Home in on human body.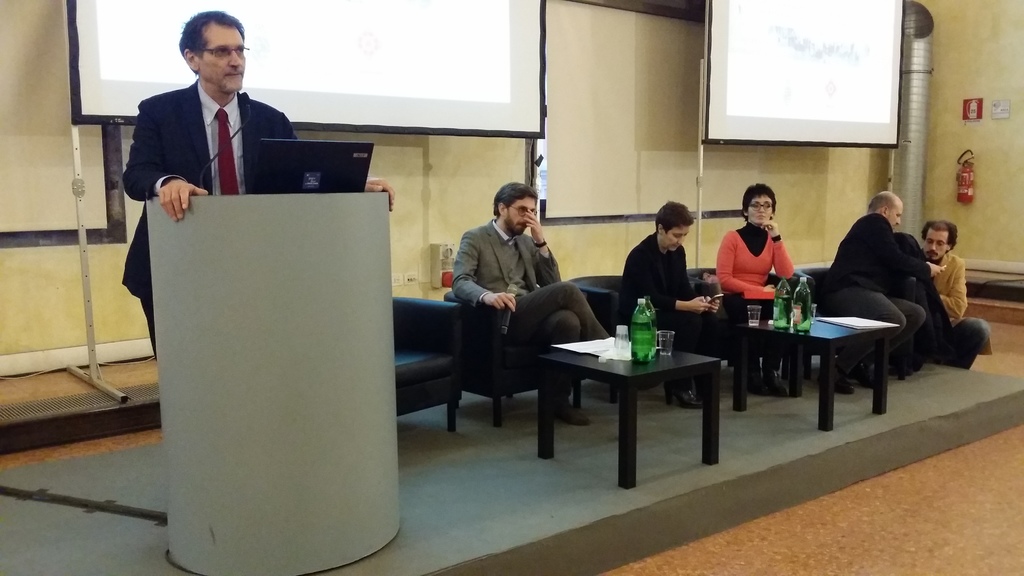
Homed in at rect(123, 12, 395, 354).
